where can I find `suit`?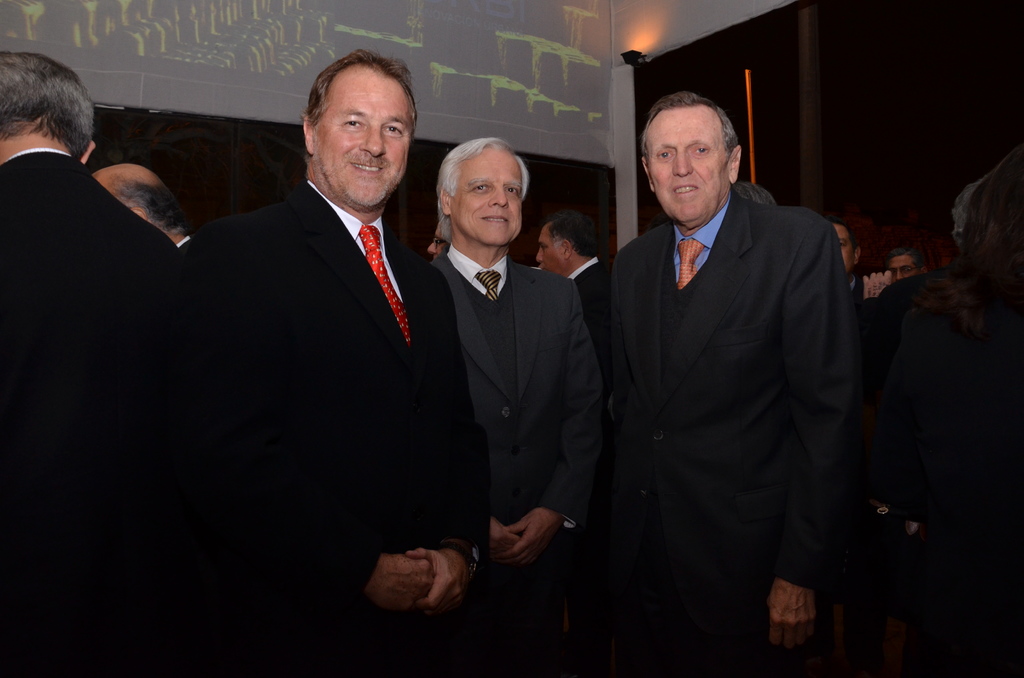
You can find it at 586:77:863:675.
